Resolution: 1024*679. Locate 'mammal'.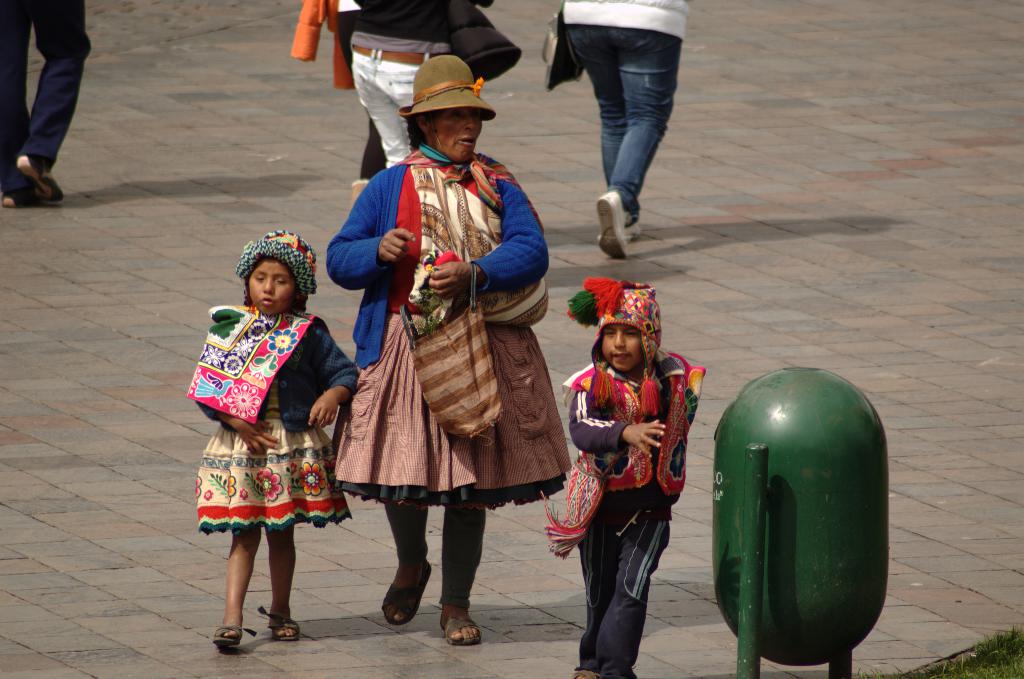
BBox(564, 0, 693, 258).
